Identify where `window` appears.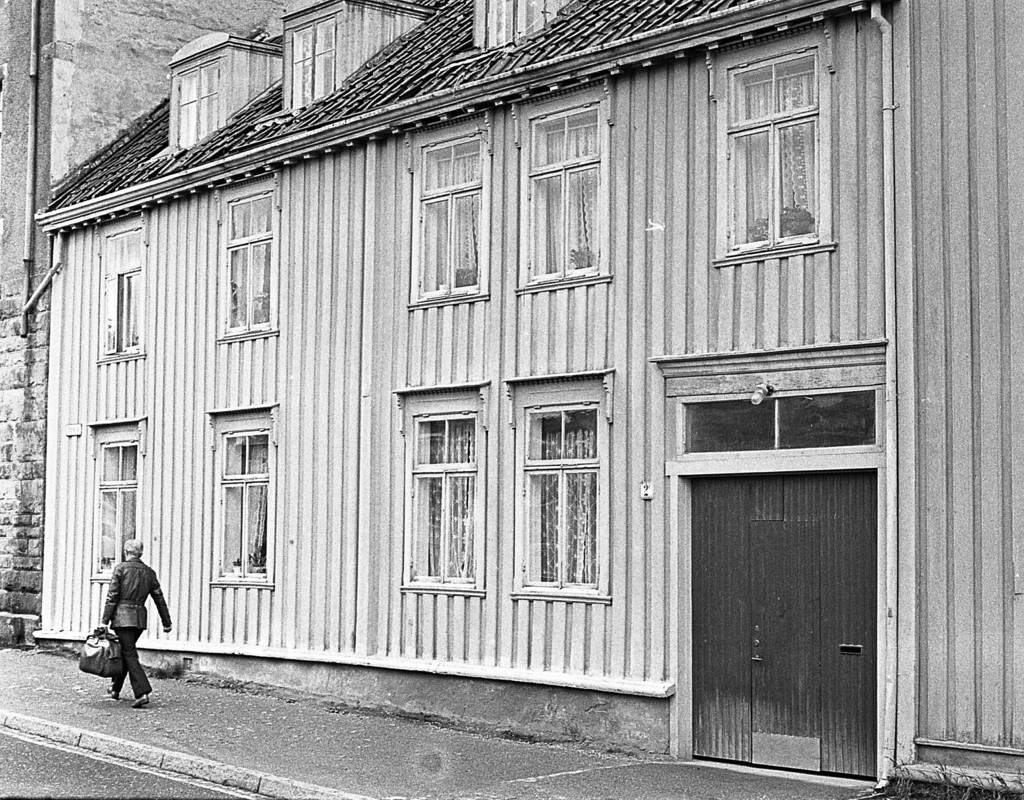
Appears at select_region(213, 190, 280, 345).
